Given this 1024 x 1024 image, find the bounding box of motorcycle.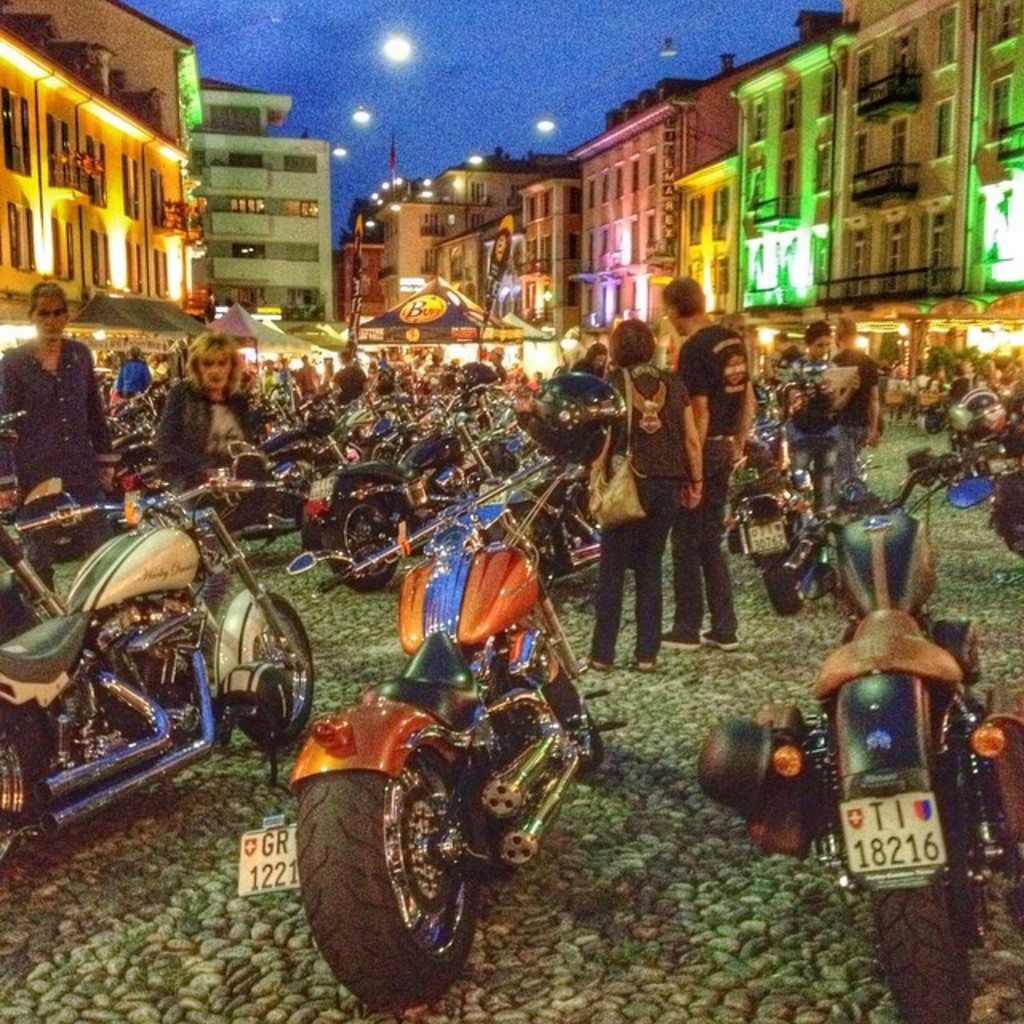
<bbox>246, 384, 290, 429</bbox>.
